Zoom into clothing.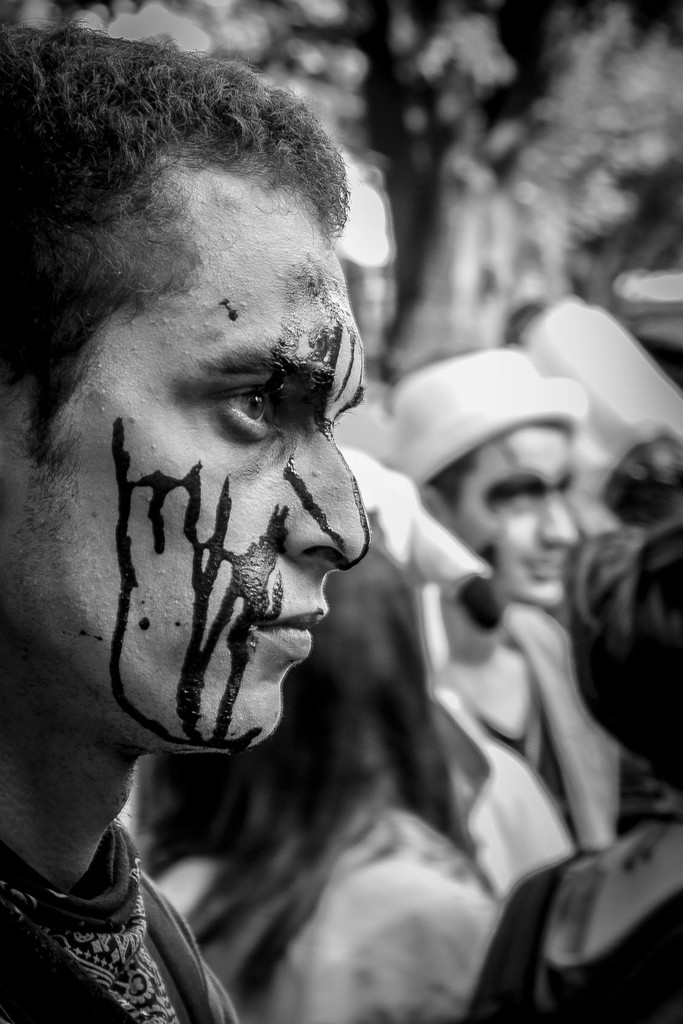
Zoom target: x1=425, y1=599, x2=623, y2=900.
